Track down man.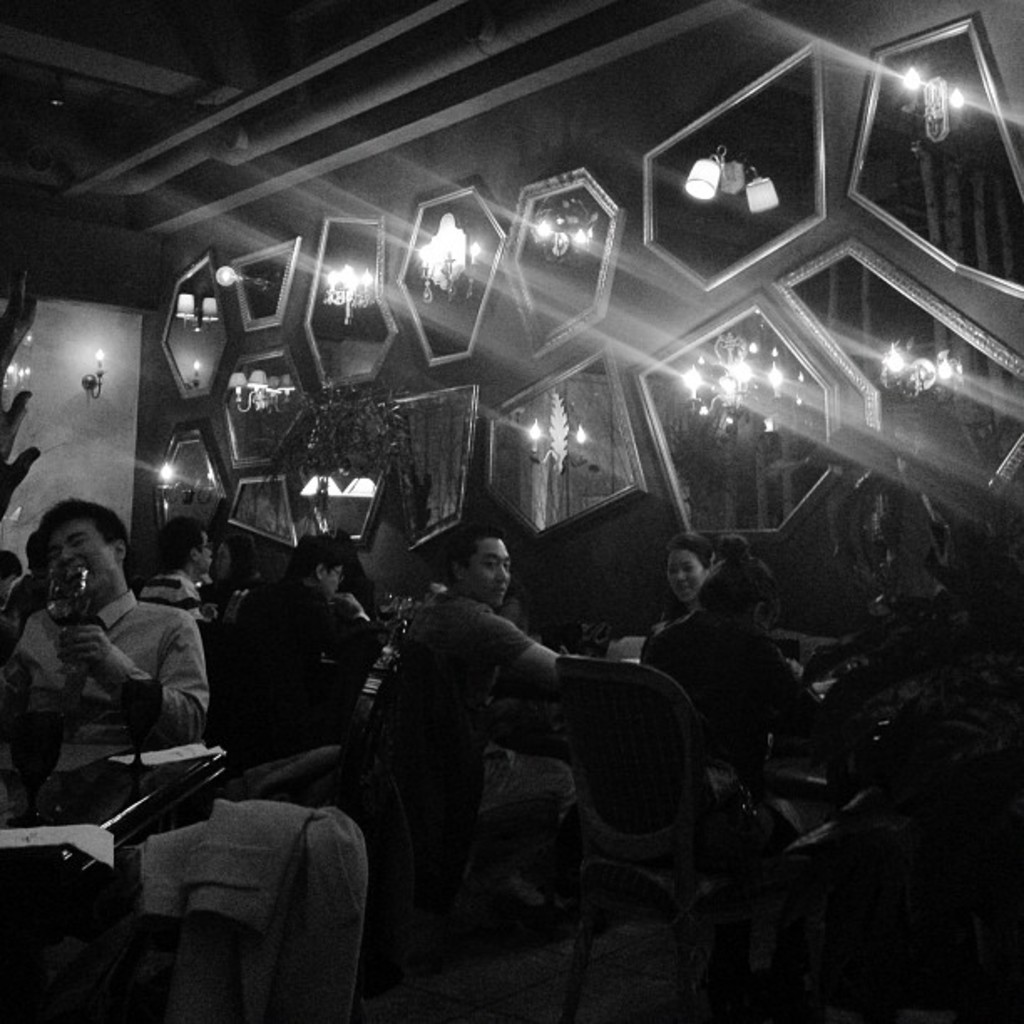
Tracked to x1=229, y1=534, x2=378, y2=751.
